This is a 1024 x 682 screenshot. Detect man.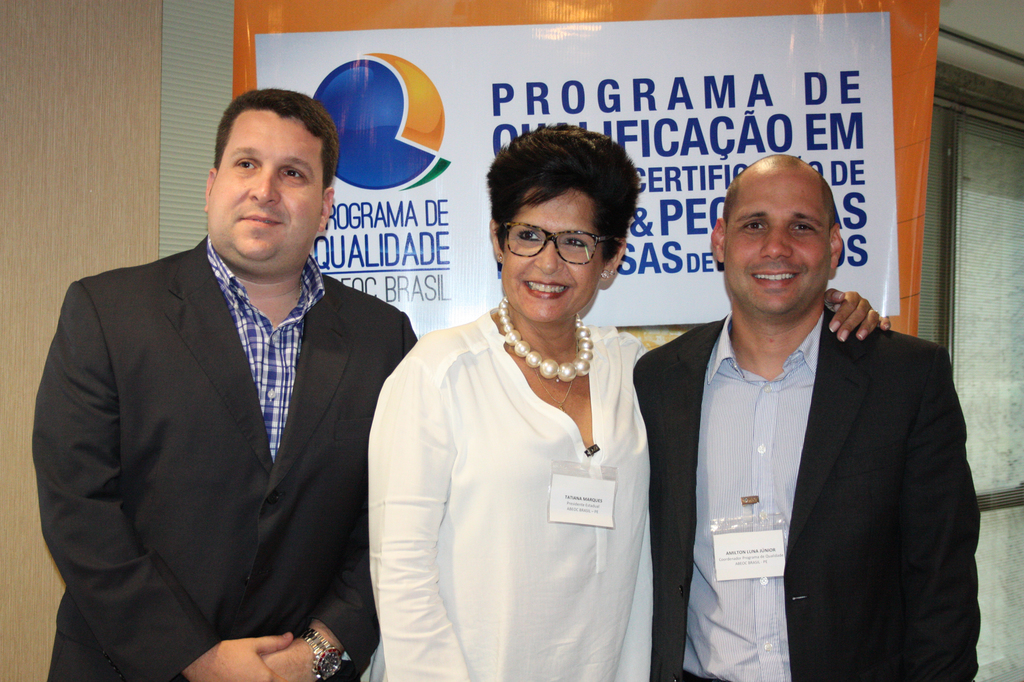
bbox(627, 163, 1005, 681).
